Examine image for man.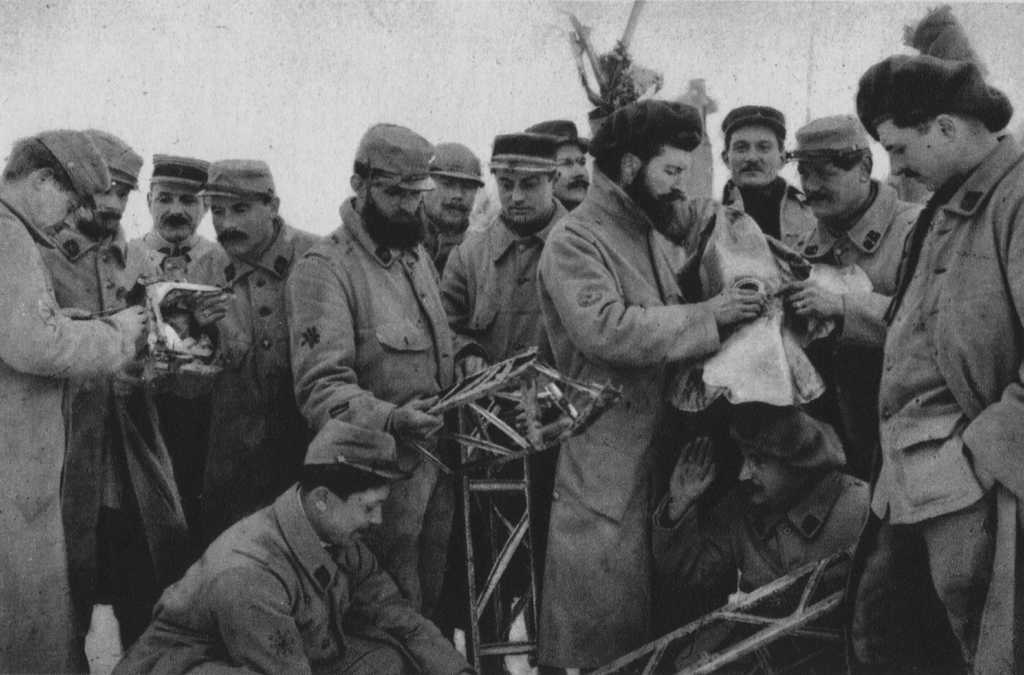
Examination result: select_region(845, 60, 1023, 674).
